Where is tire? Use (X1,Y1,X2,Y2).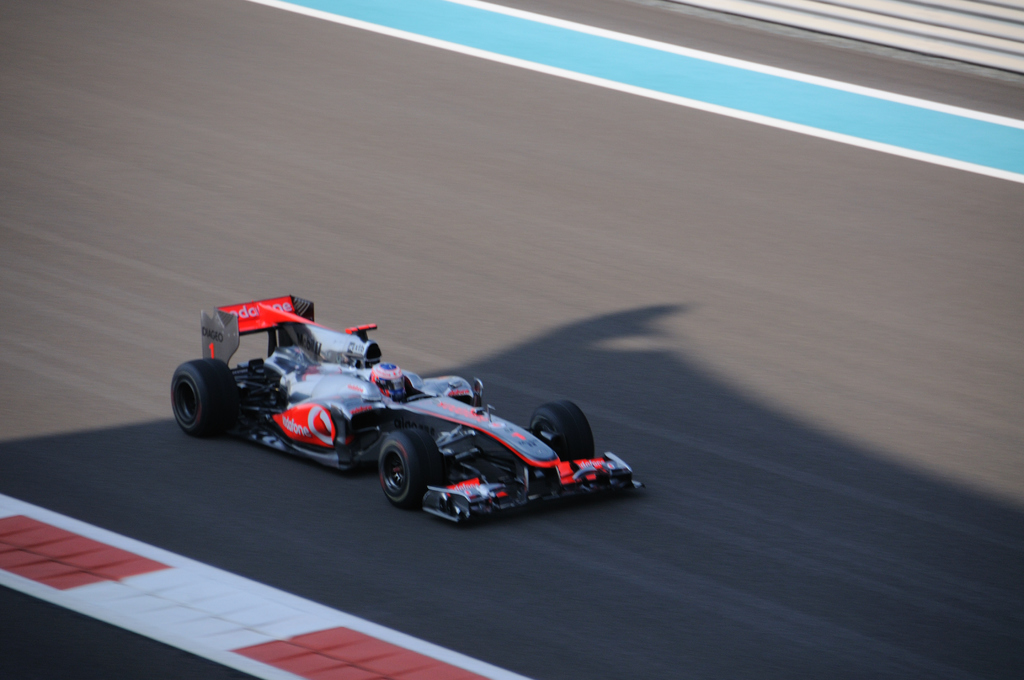
(530,400,596,460).
